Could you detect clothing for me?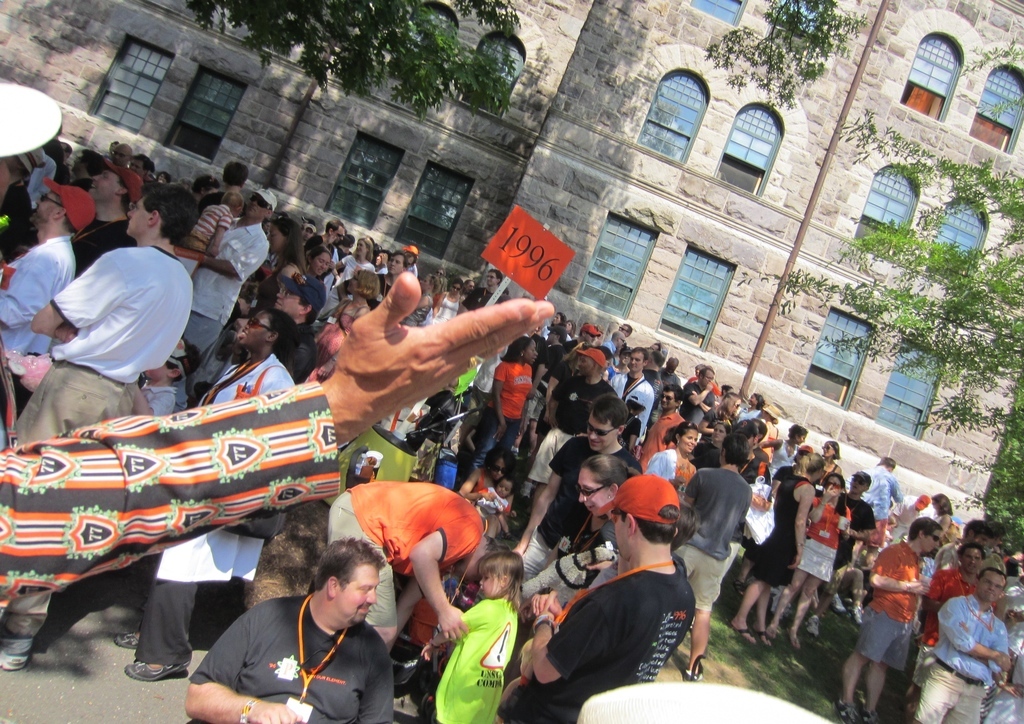
Detection result: pyautogui.locateOnScreen(492, 562, 699, 723).
